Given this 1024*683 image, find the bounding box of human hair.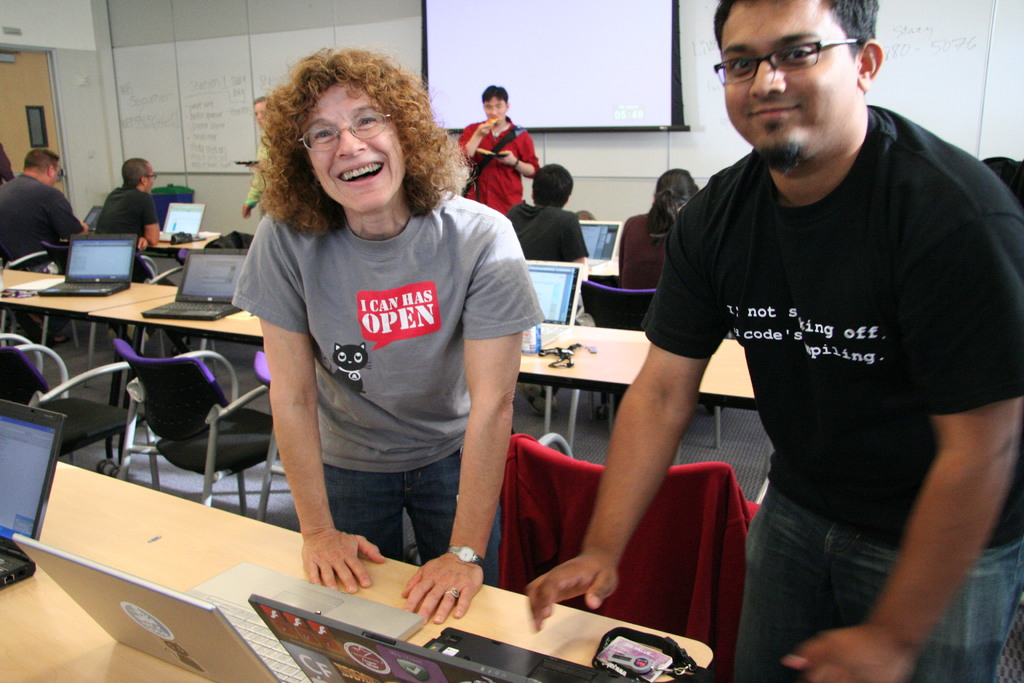
box(531, 161, 573, 207).
